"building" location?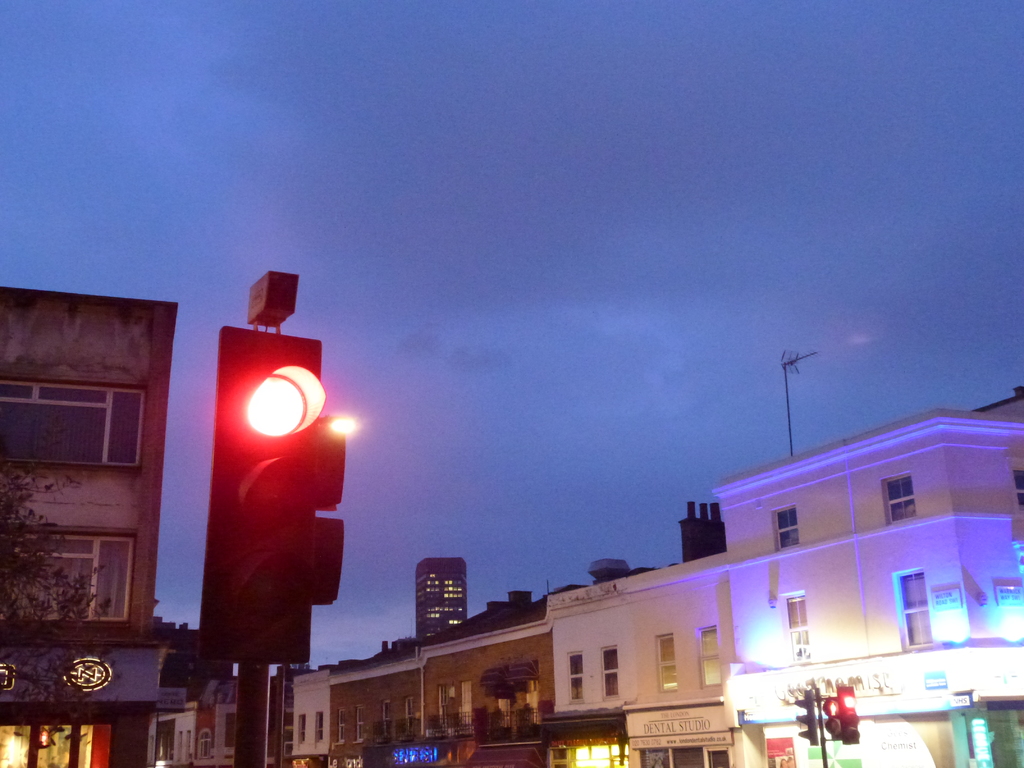
locate(0, 286, 176, 767)
